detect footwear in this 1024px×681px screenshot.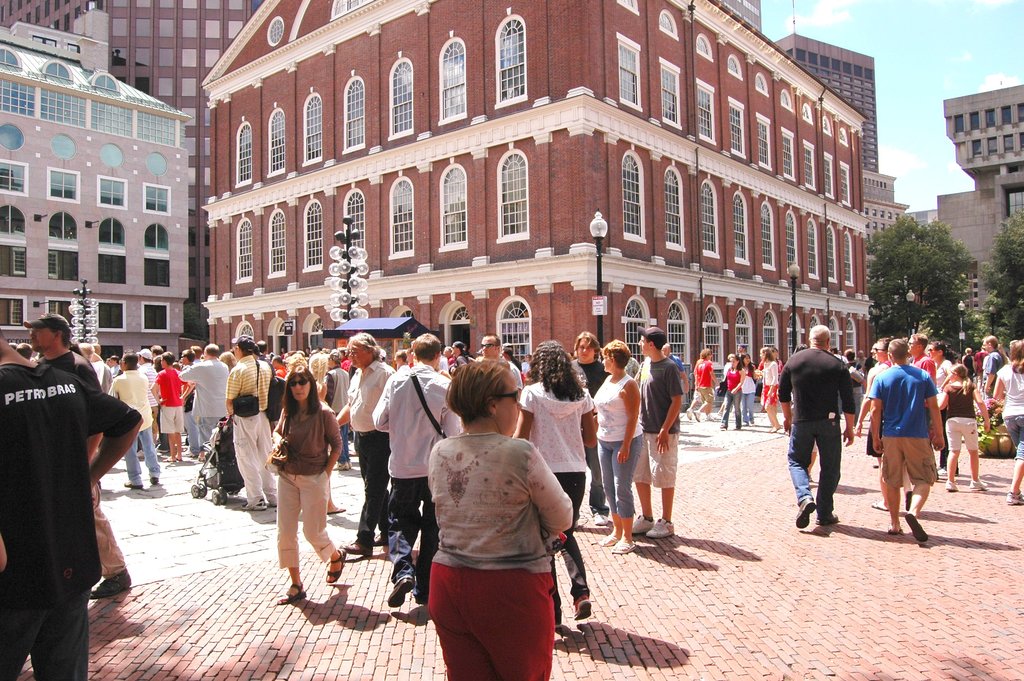
Detection: box(682, 407, 688, 419).
